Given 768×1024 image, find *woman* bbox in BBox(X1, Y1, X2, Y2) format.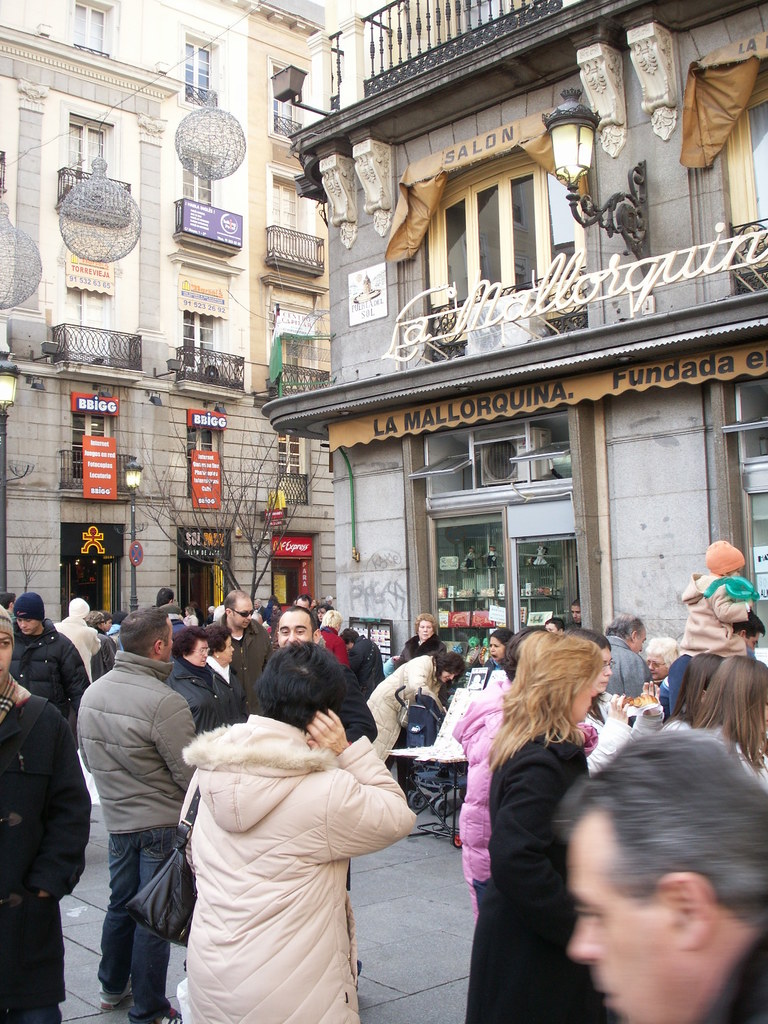
BBox(400, 613, 445, 662).
